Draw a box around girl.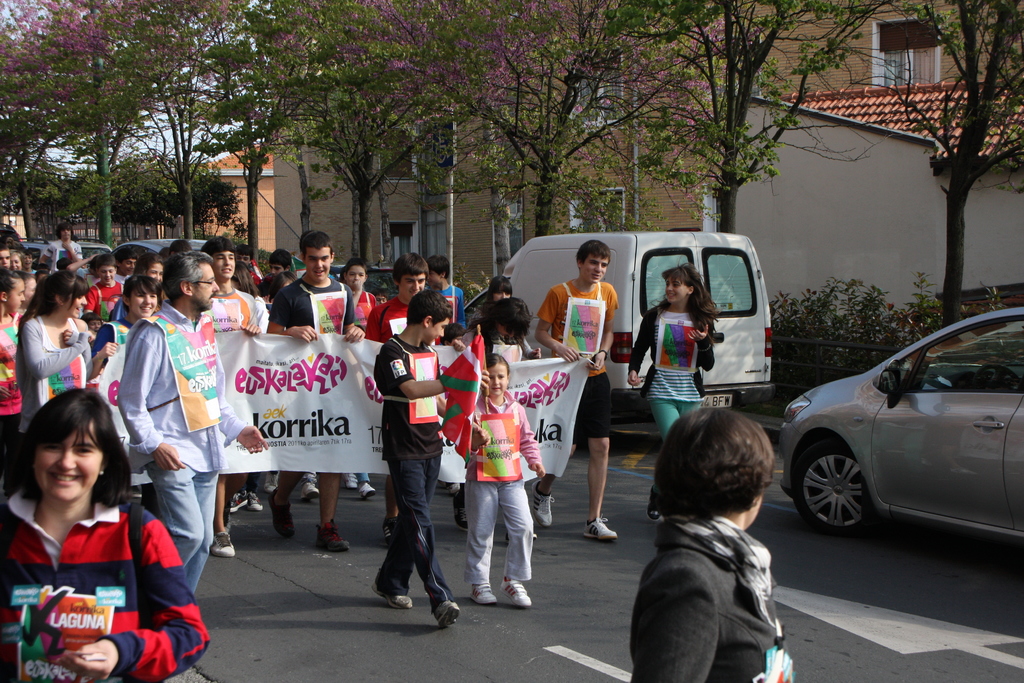
81 311 98 337.
